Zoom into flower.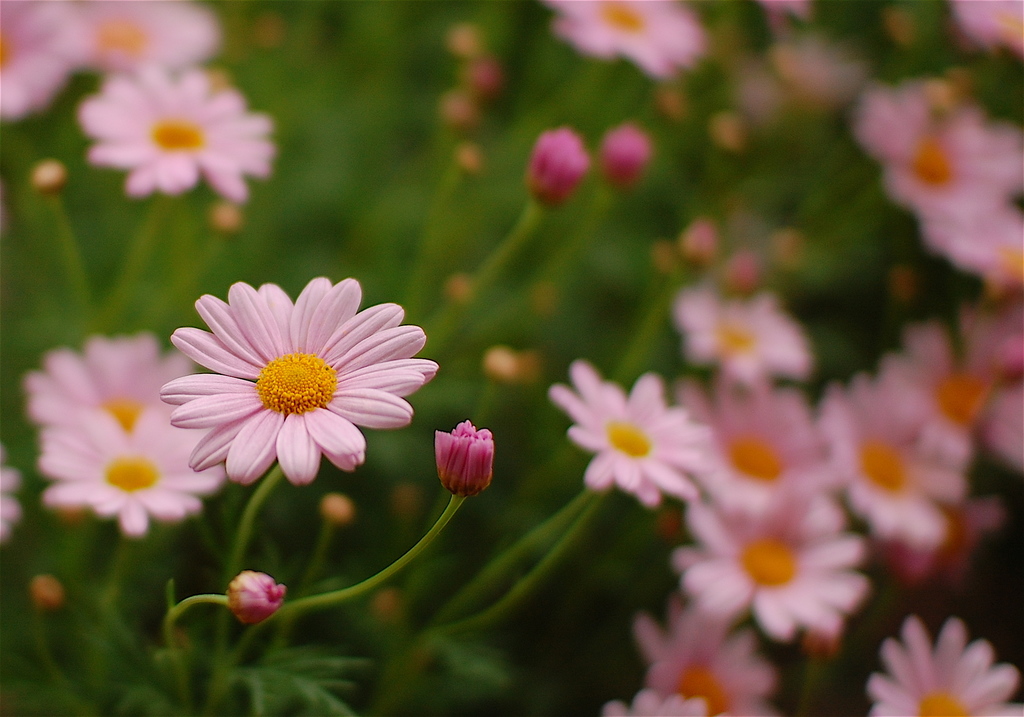
Zoom target: [x1=225, y1=569, x2=289, y2=625].
